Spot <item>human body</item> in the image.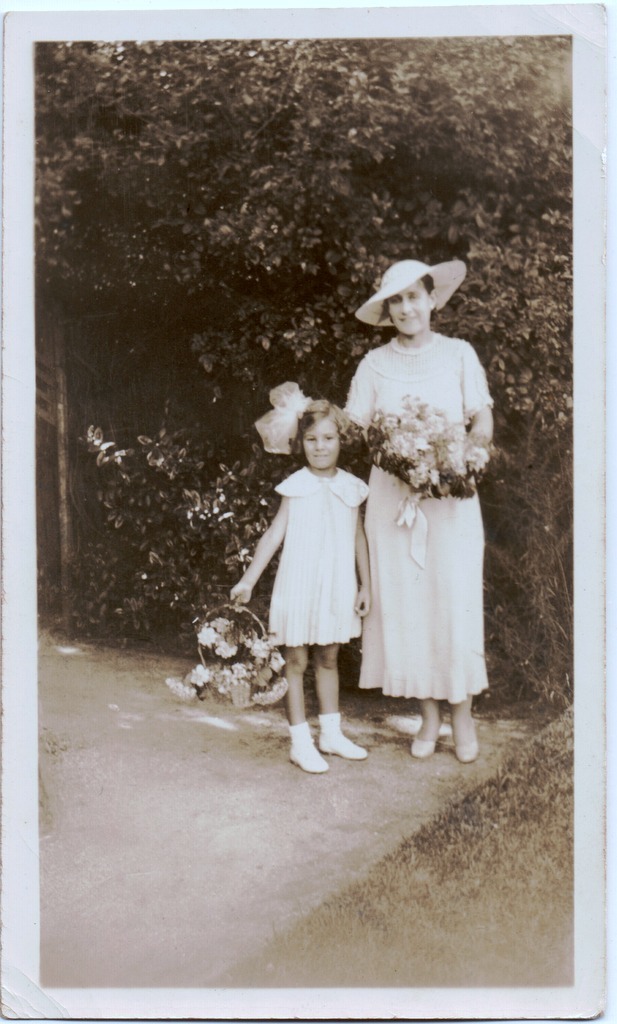
<item>human body</item> found at bbox(242, 356, 375, 779).
